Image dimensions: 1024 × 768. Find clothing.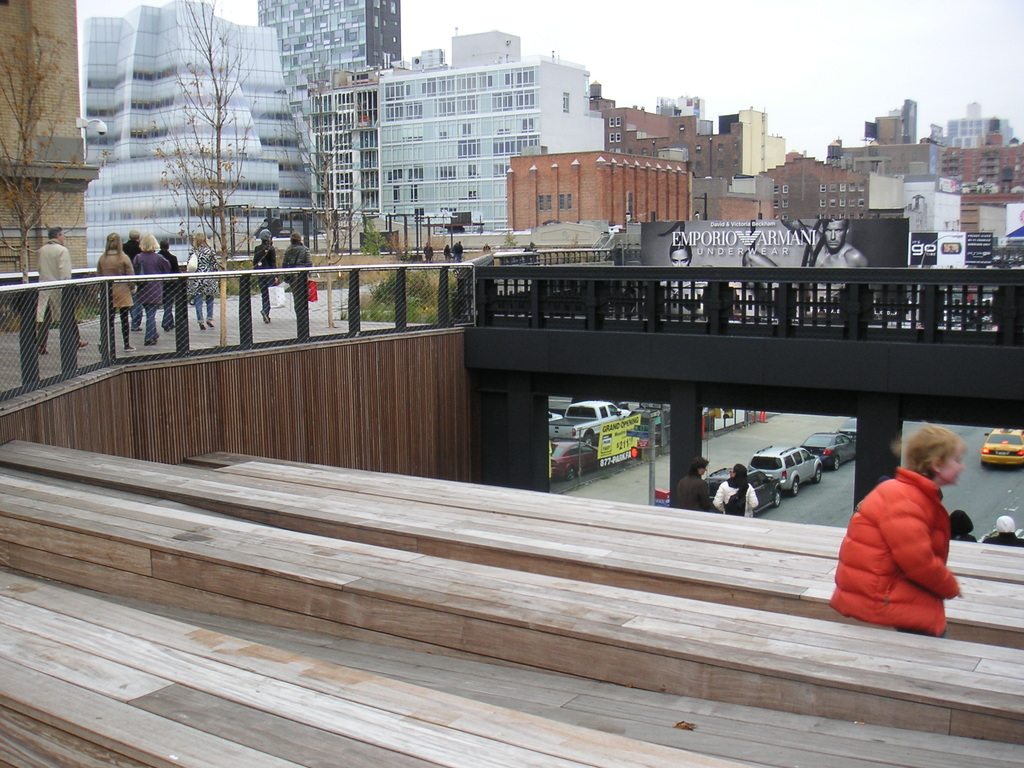
{"left": 831, "top": 470, "right": 948, "bottom": 632}.
